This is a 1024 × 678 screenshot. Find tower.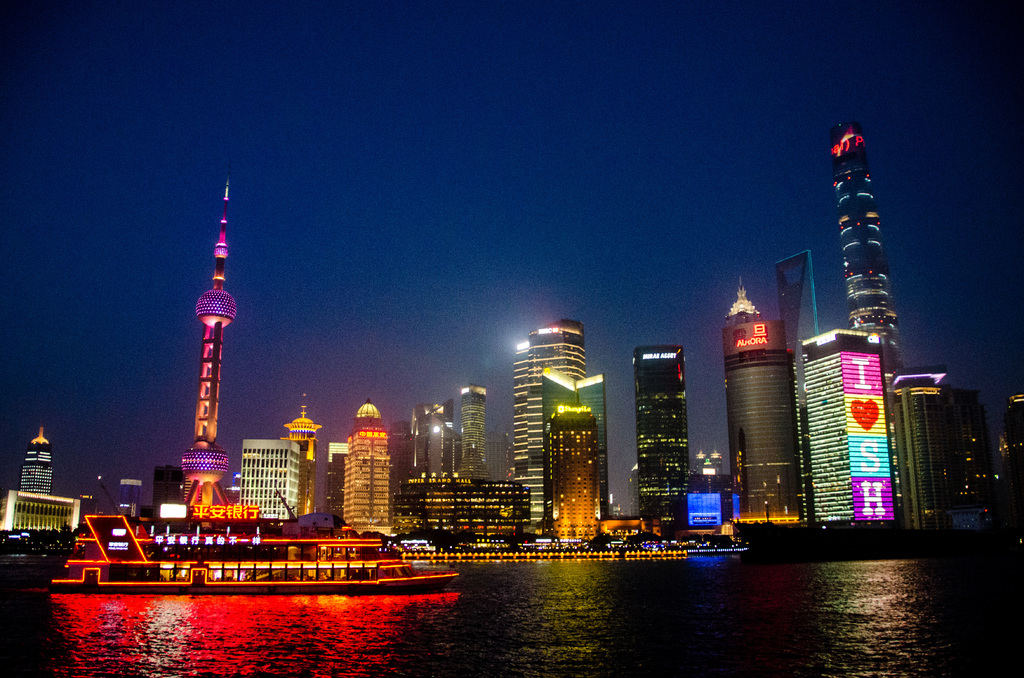
Bounding box: 717, 281, 810, 542.
